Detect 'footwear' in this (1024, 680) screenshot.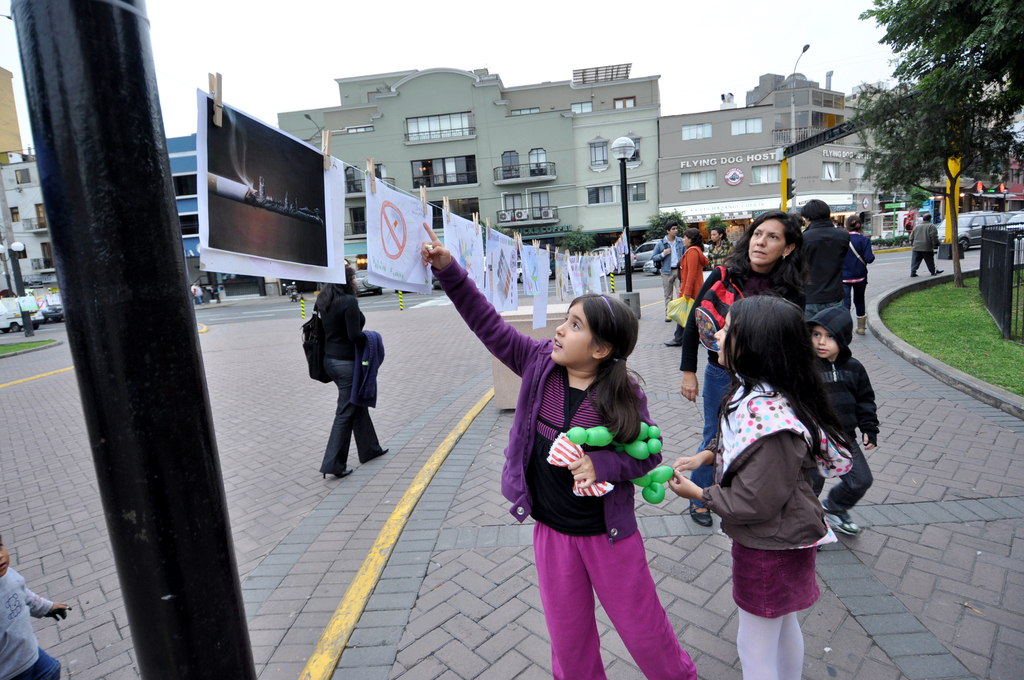
Detection: {"x1": 664, "y1": 315, "x2": 671, "y2": 323}.
